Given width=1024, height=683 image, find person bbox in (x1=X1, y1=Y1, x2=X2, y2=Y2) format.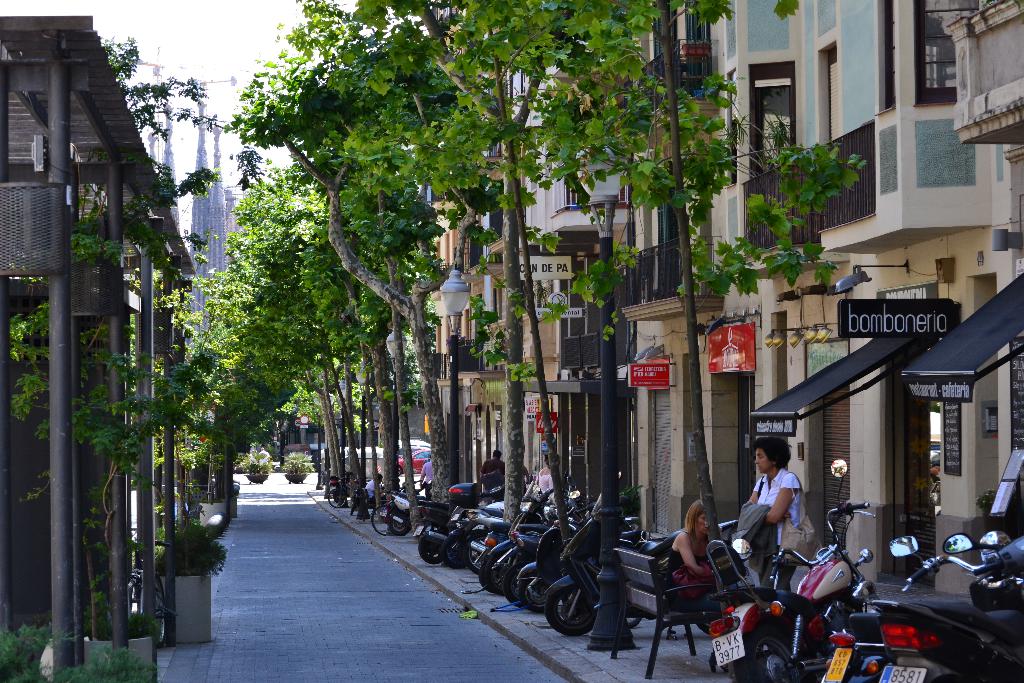
(x1=744, y1=441, x2=803, y2=545).
